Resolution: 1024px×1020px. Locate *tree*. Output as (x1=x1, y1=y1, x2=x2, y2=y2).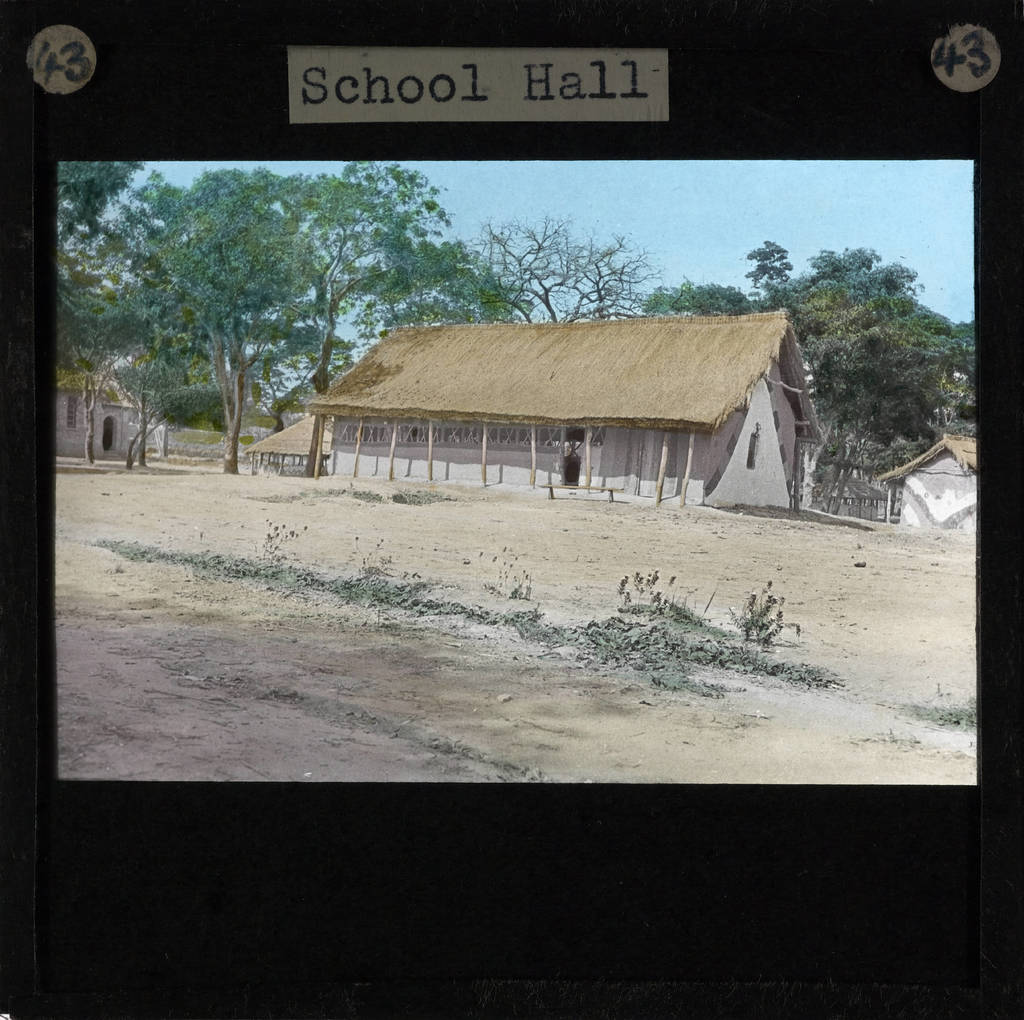
(x1=641, y1=260, x2=786, y2=309).
